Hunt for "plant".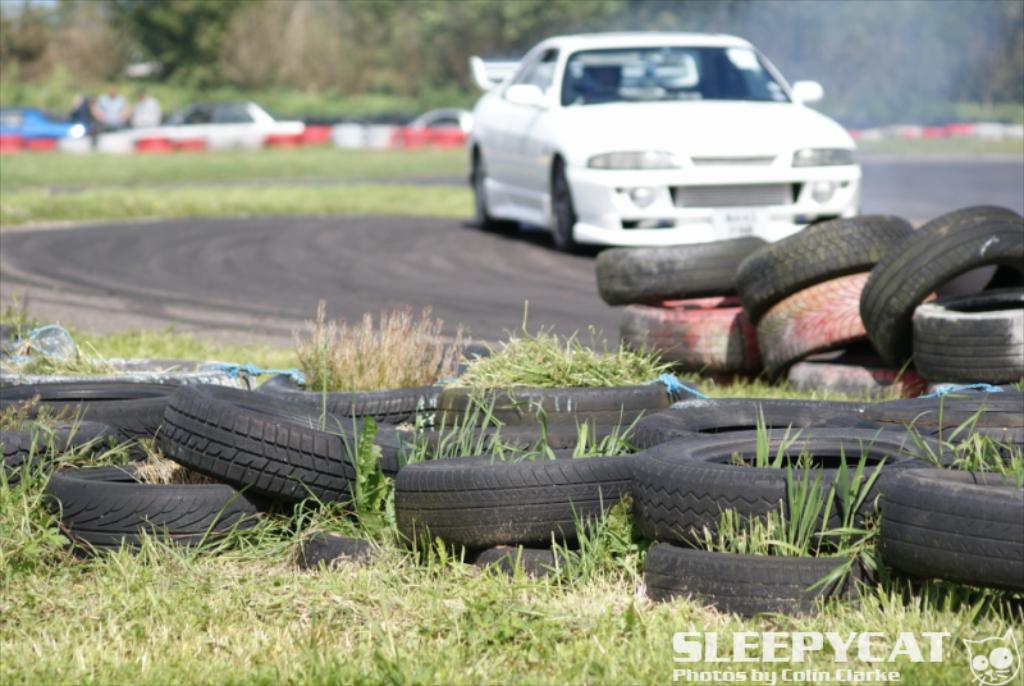
Hunted down at bbox=[435, 293, 682, 401].
